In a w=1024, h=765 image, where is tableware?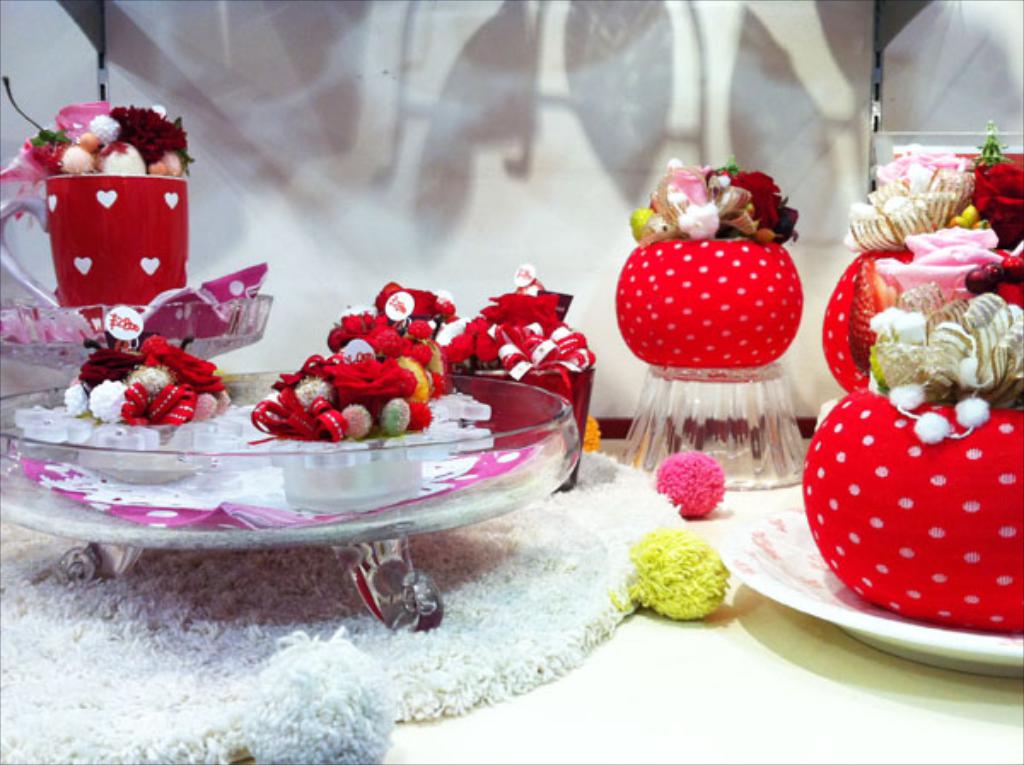
locate(0, 169, 191, 307).
